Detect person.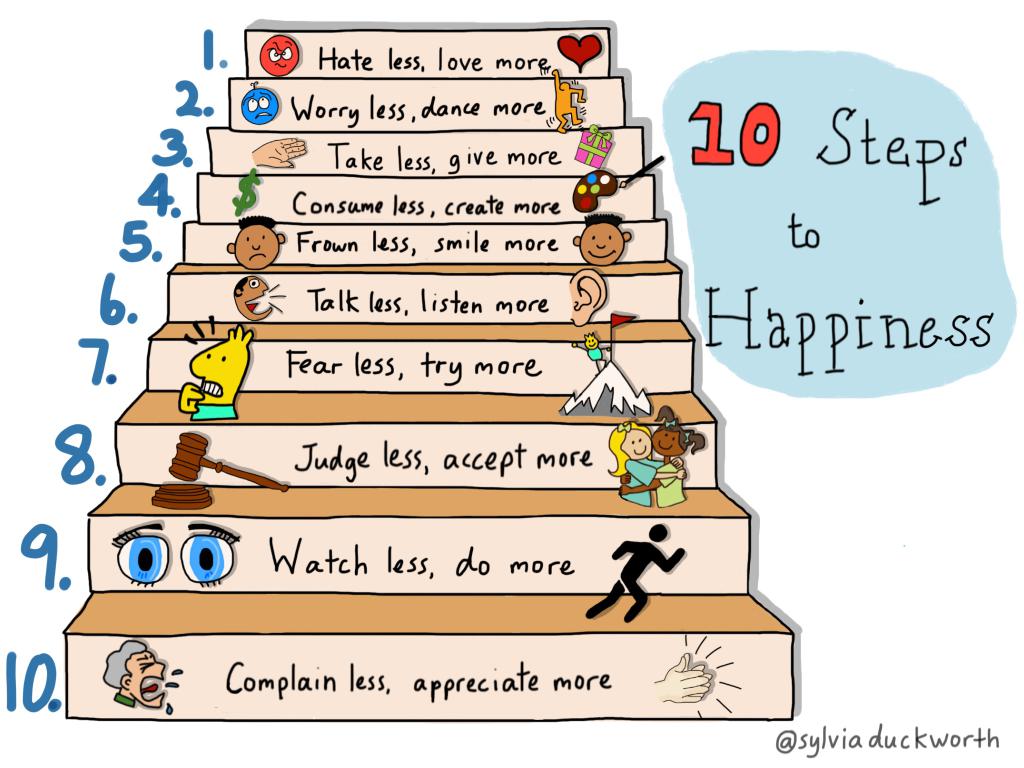
Detected at {"left": 223, "top": 209, "right": 287, "bottom": 267}.
